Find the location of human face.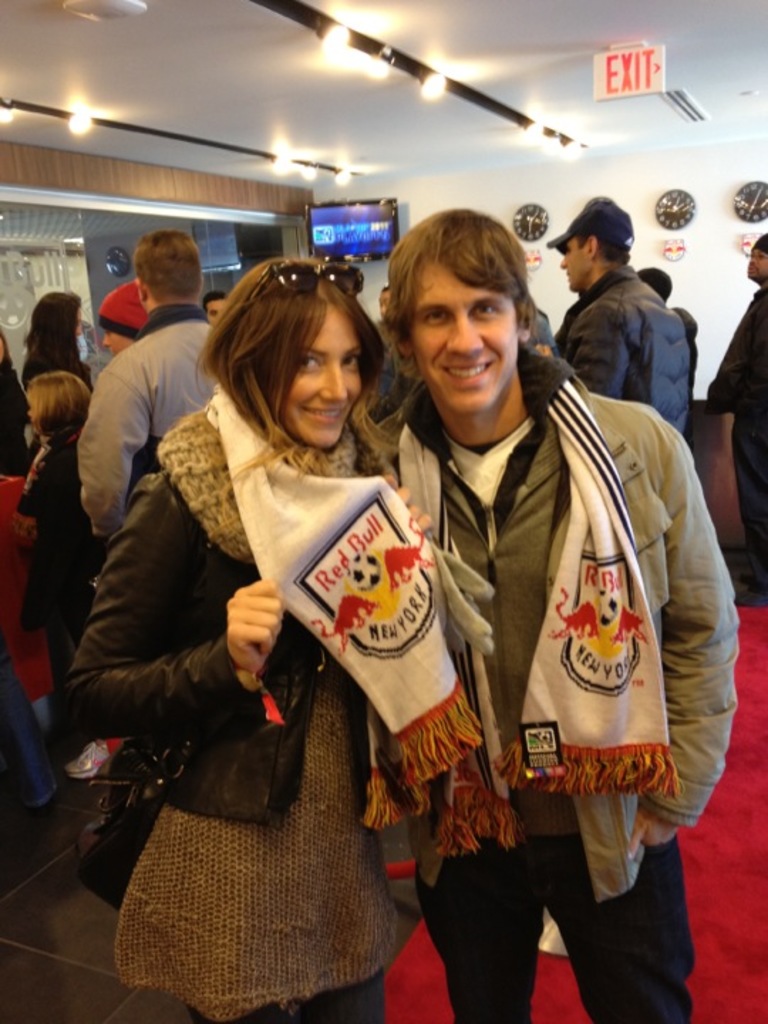
Location: bbox=[277, 307, 358, 454].
